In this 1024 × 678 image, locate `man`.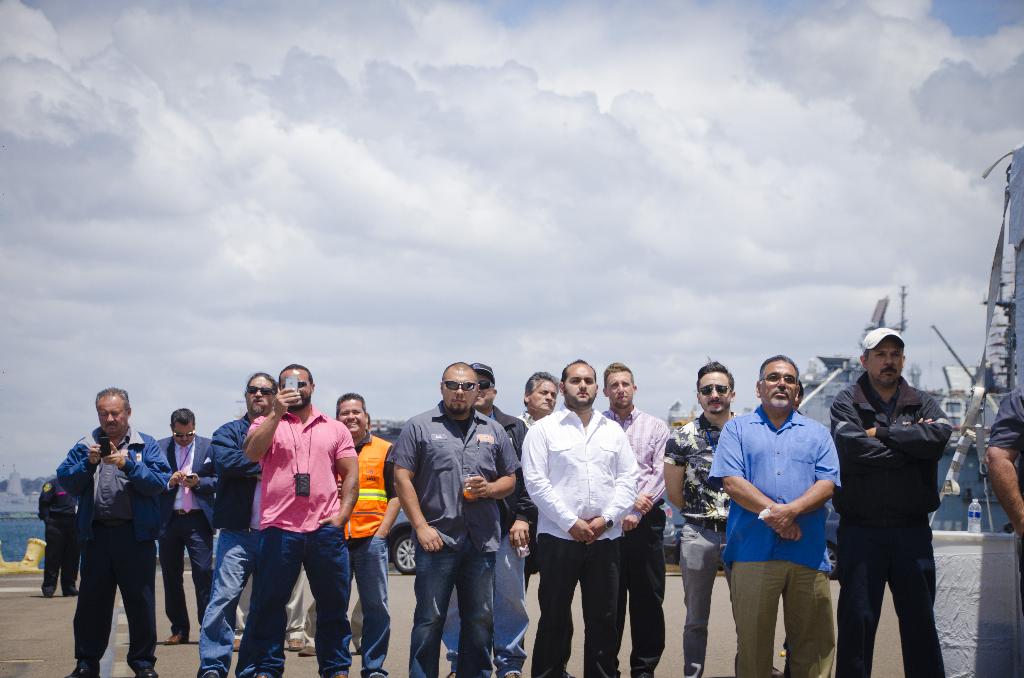
Bounding box: x1=985, y1=387, x2=1023, y2=638.
